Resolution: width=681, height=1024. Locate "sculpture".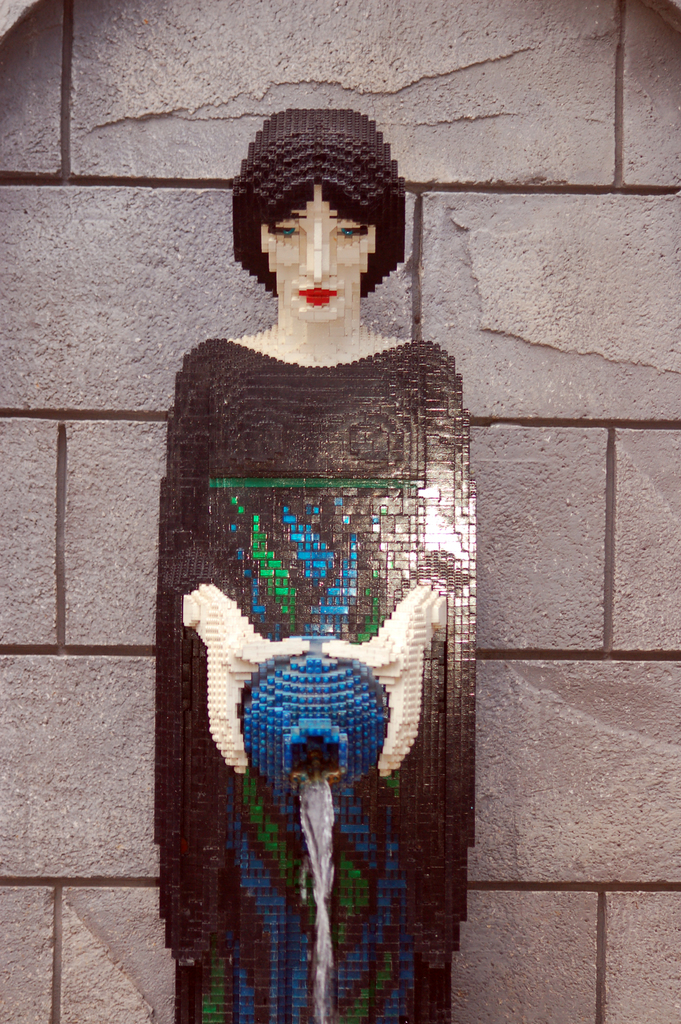
crop(154, 147, 485, 1016).
